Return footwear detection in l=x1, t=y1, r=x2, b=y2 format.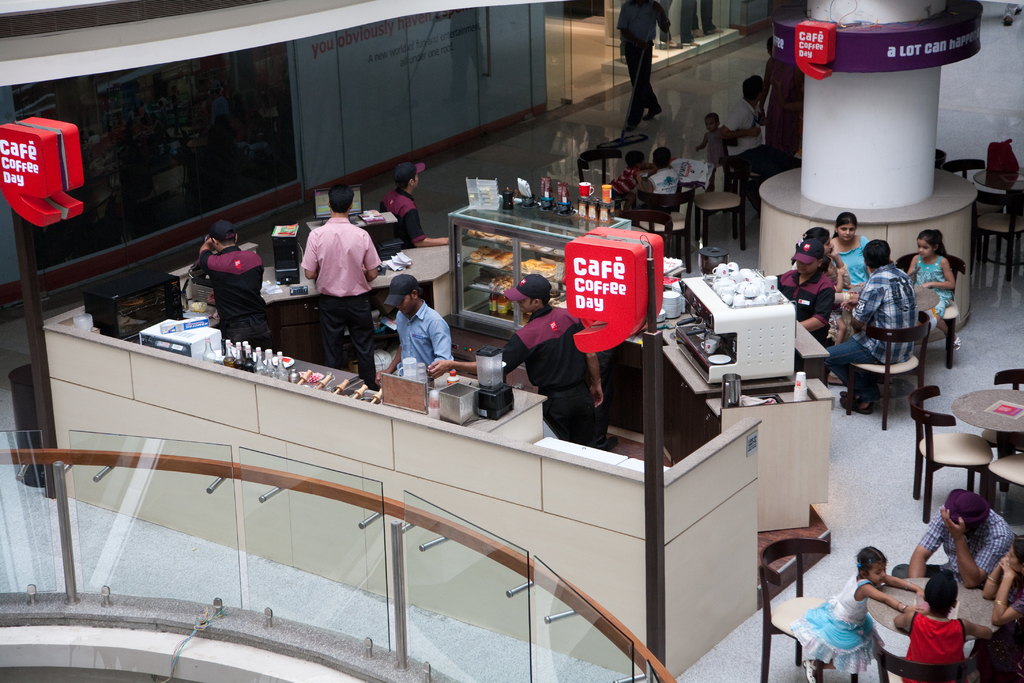
l=839, t=390, r=873, b=415.
